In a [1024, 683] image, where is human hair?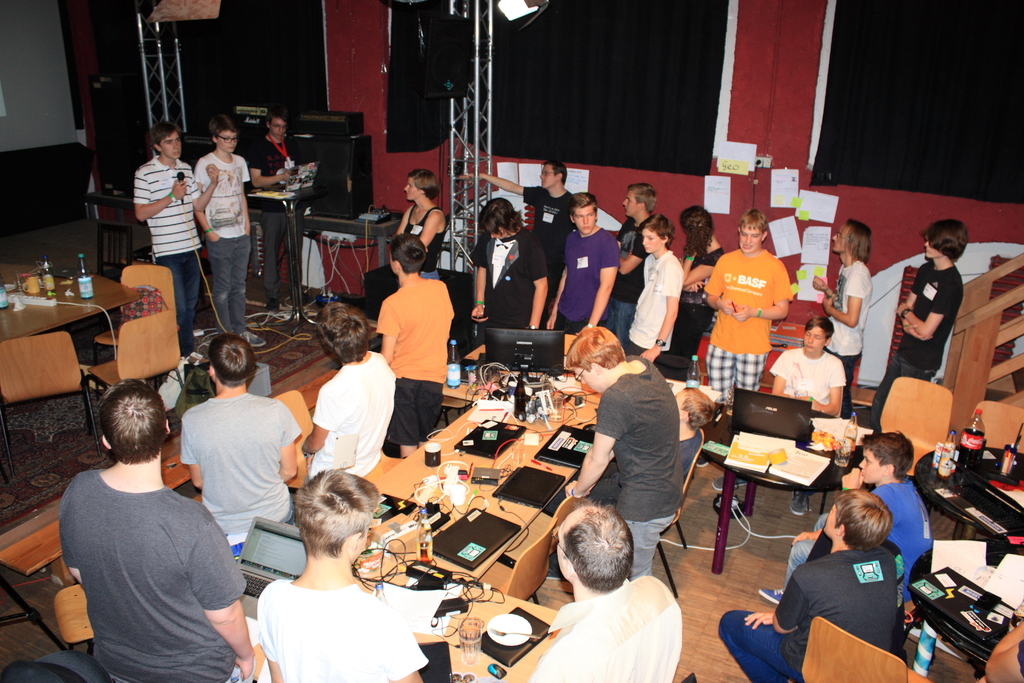
x1=569, y1=193, x2=598, y2=215.
